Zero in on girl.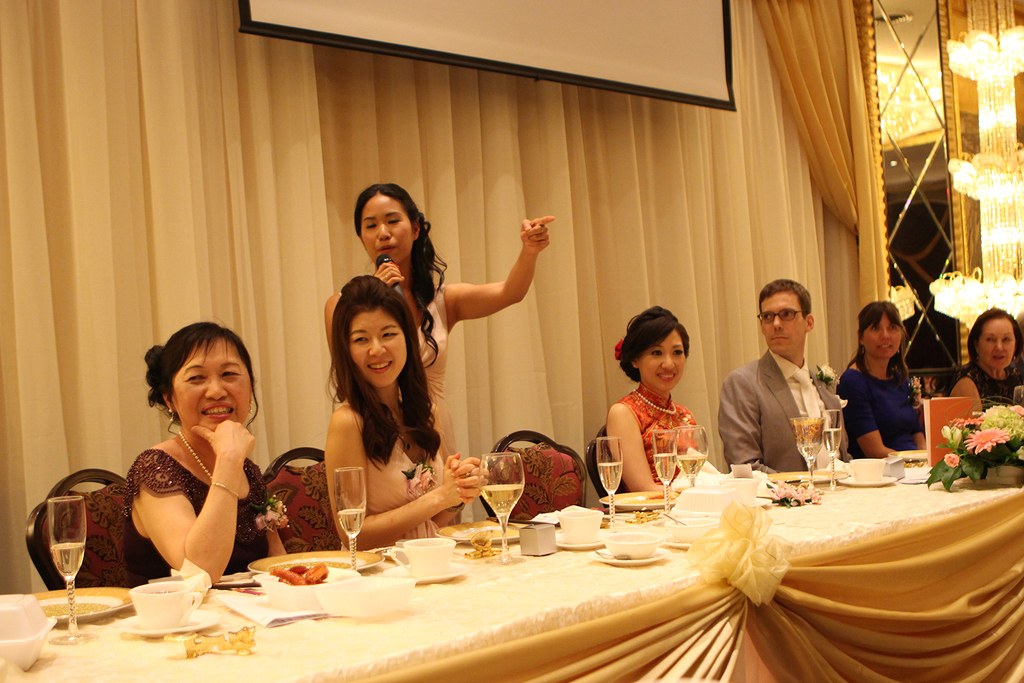
Zeroed in: 597, 304, 728, 507.
